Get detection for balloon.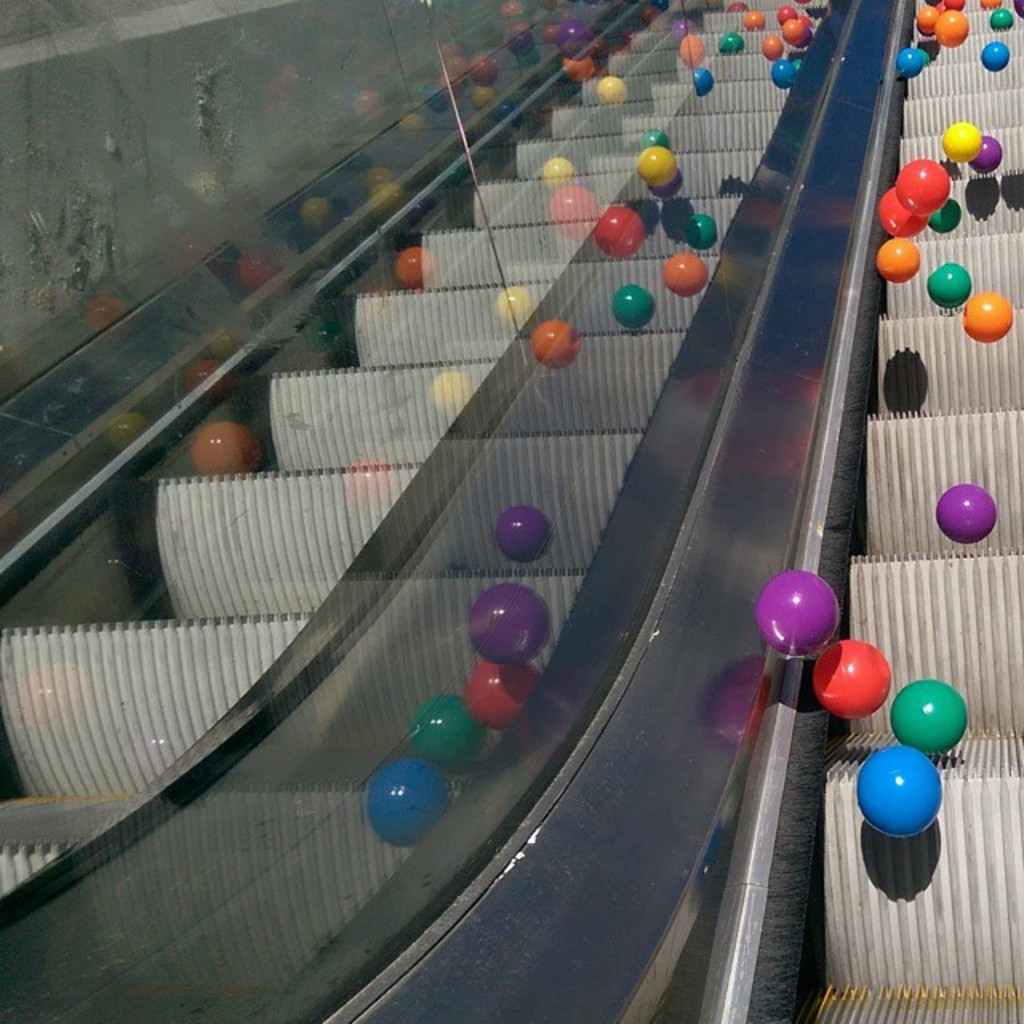
Detection: (left=939, top=118, right=984, bottom=166).
